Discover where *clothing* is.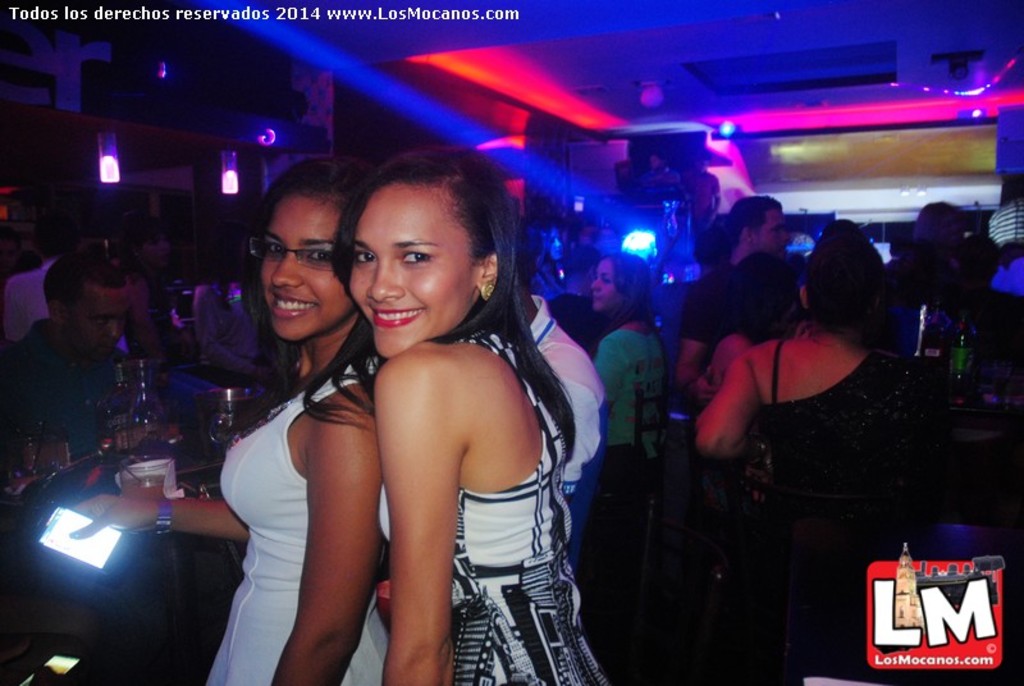
Discovered at [x1=0, y1=320, x2=123, y2=483].
